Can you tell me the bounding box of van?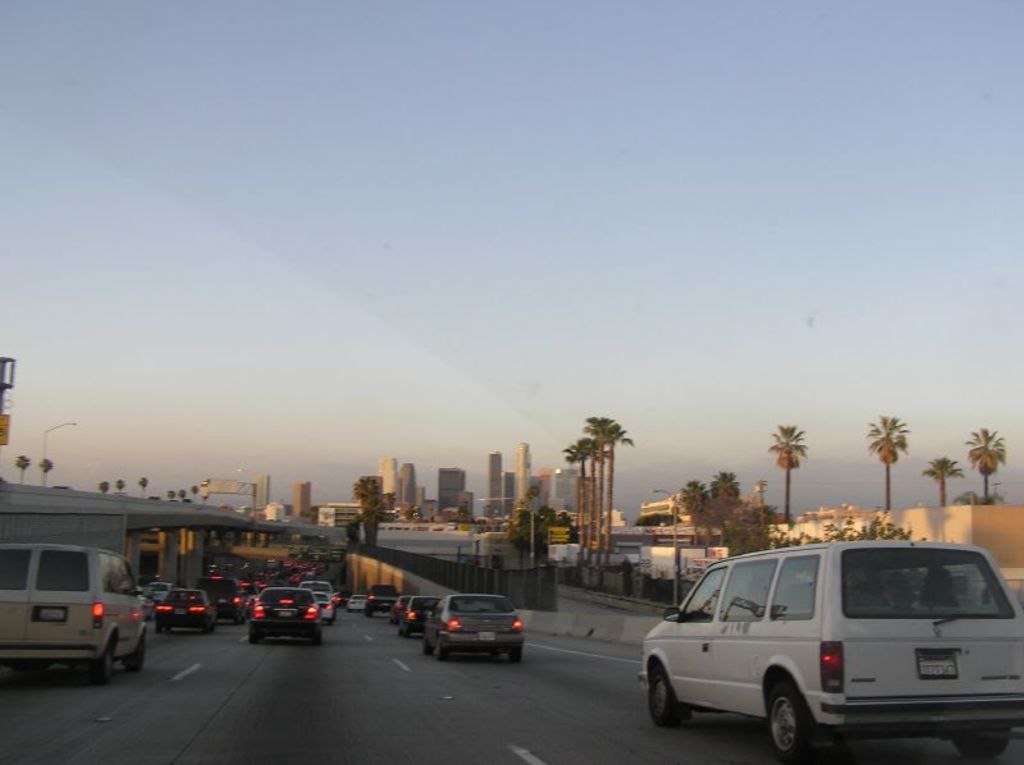
l=298, t=580, r=340, b=620.
